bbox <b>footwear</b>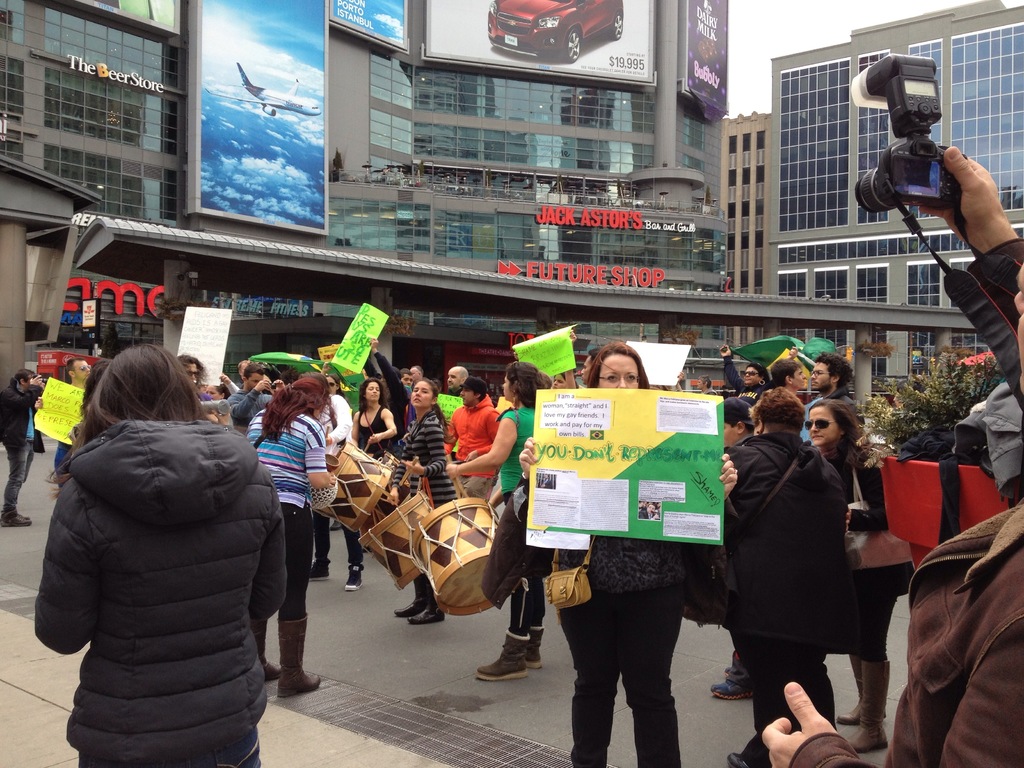
region(346, 568, 367, 589)
